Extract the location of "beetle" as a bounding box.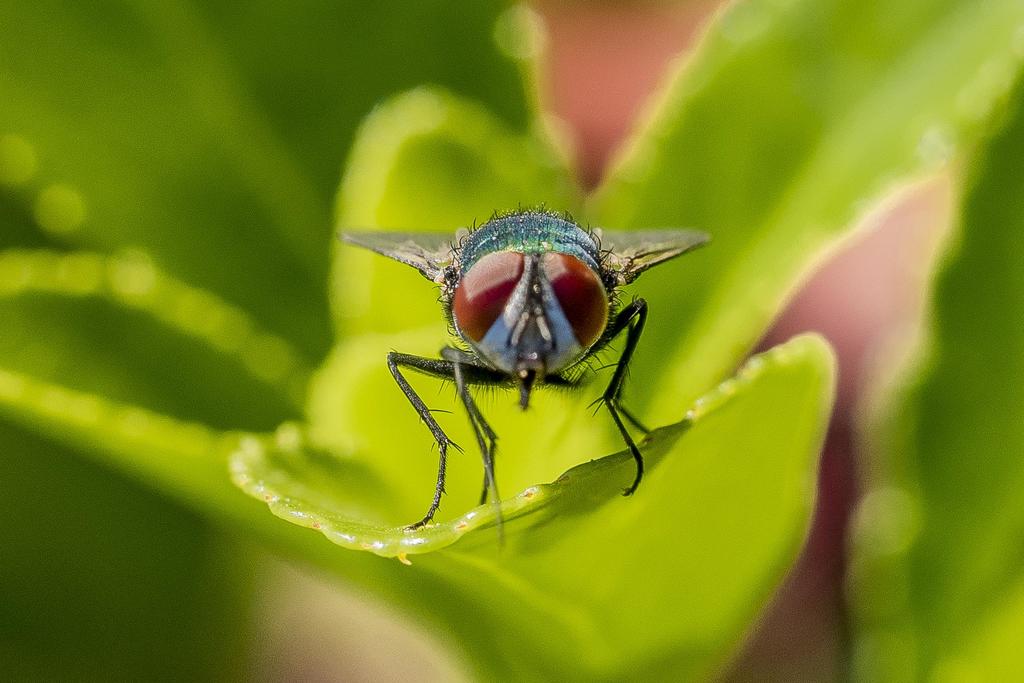
[left=365, top=157, right=740, bottom=537].
